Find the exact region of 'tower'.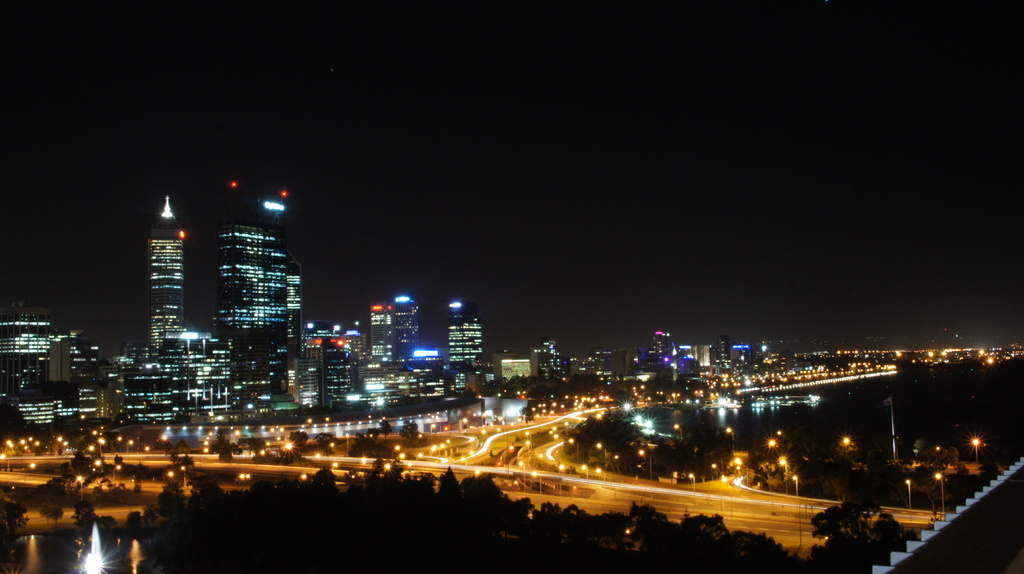
Exact region: region(386, 291, 420, 366).
